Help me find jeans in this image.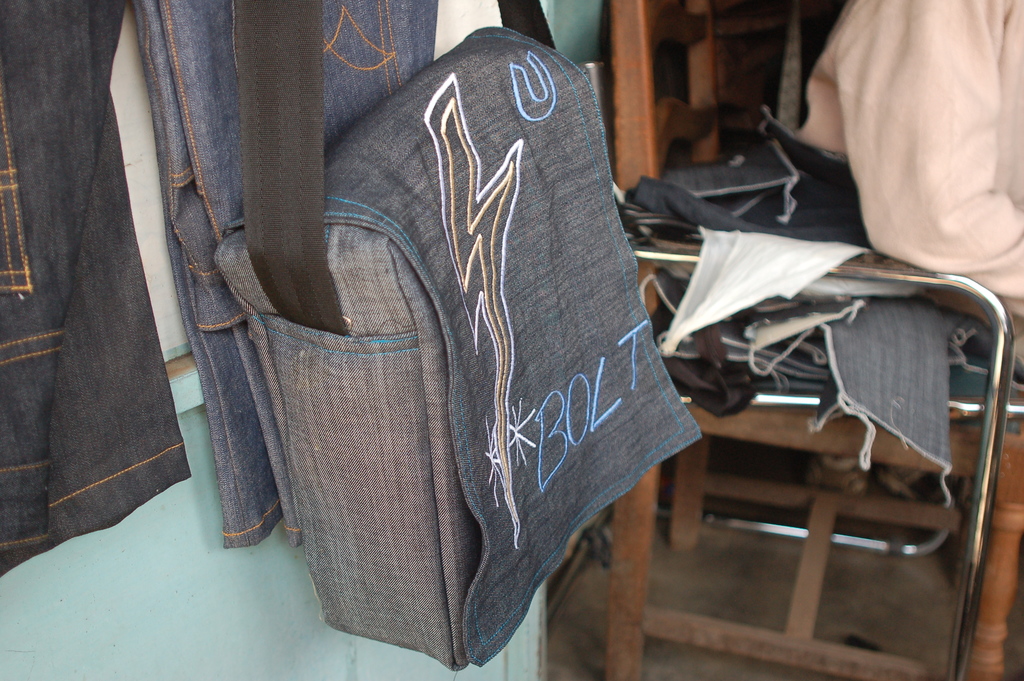
Found it: detection(103, 16, 435, 463).
